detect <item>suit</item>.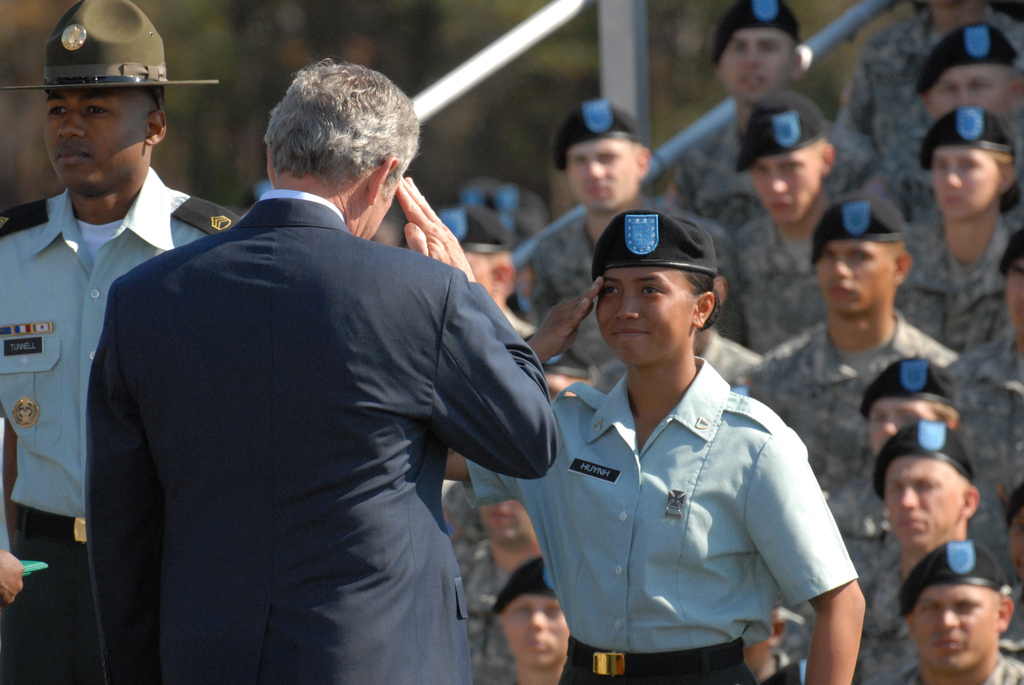
Detected at {"x1": 84, "y1": 106, "x2": 540, "y2": 672}.
